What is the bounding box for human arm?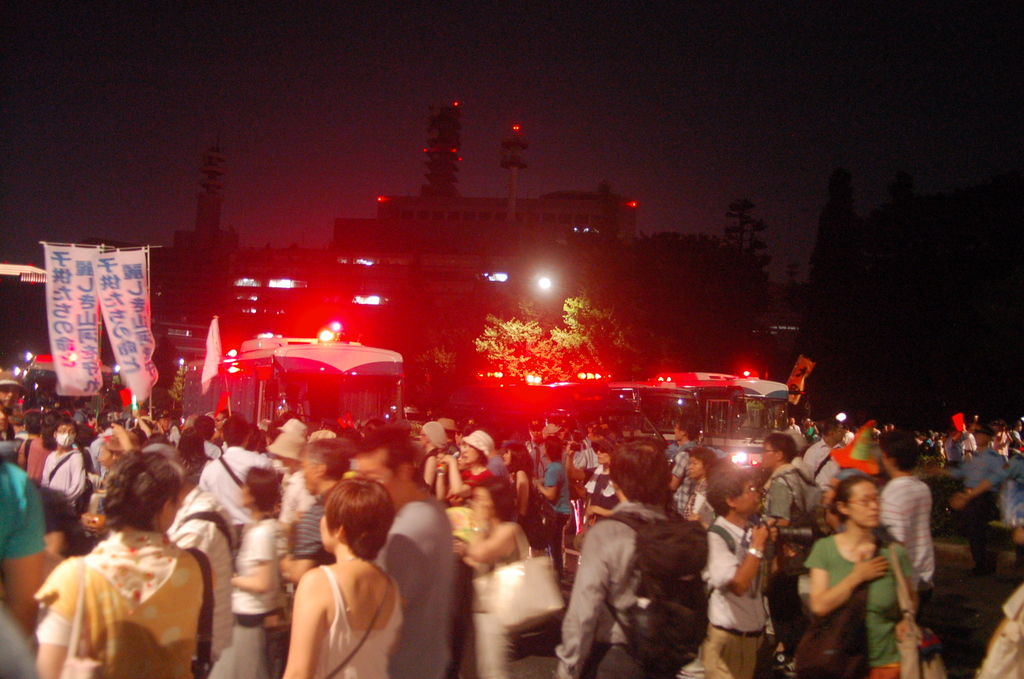
391 603 402 657.
